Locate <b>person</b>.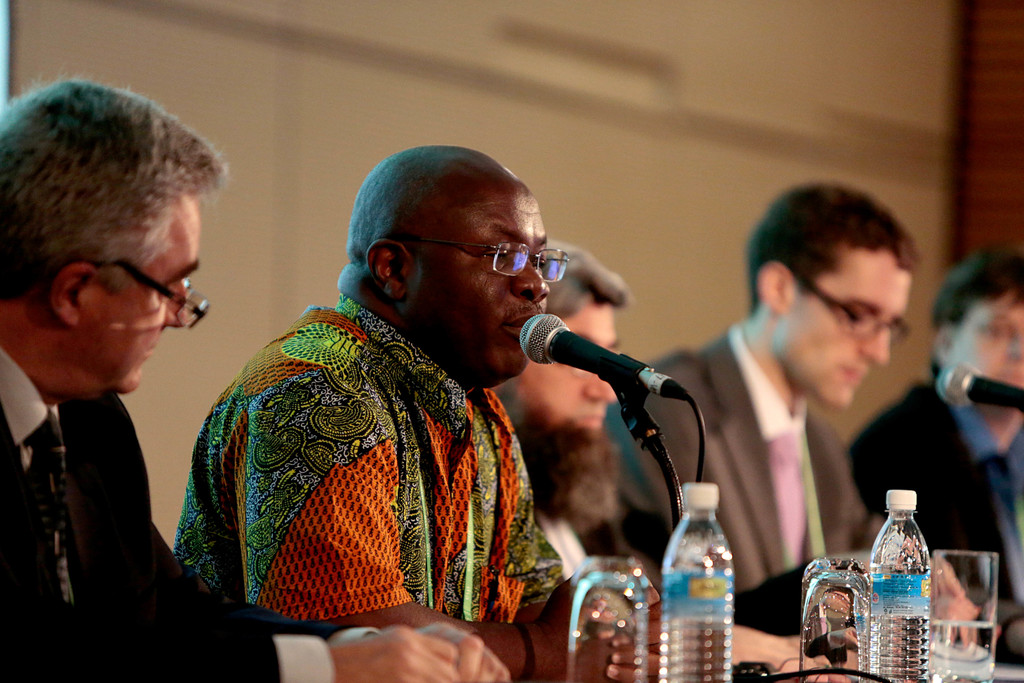
Bounding box: <bbox>602, 178, 1023, 661</bbox>.
